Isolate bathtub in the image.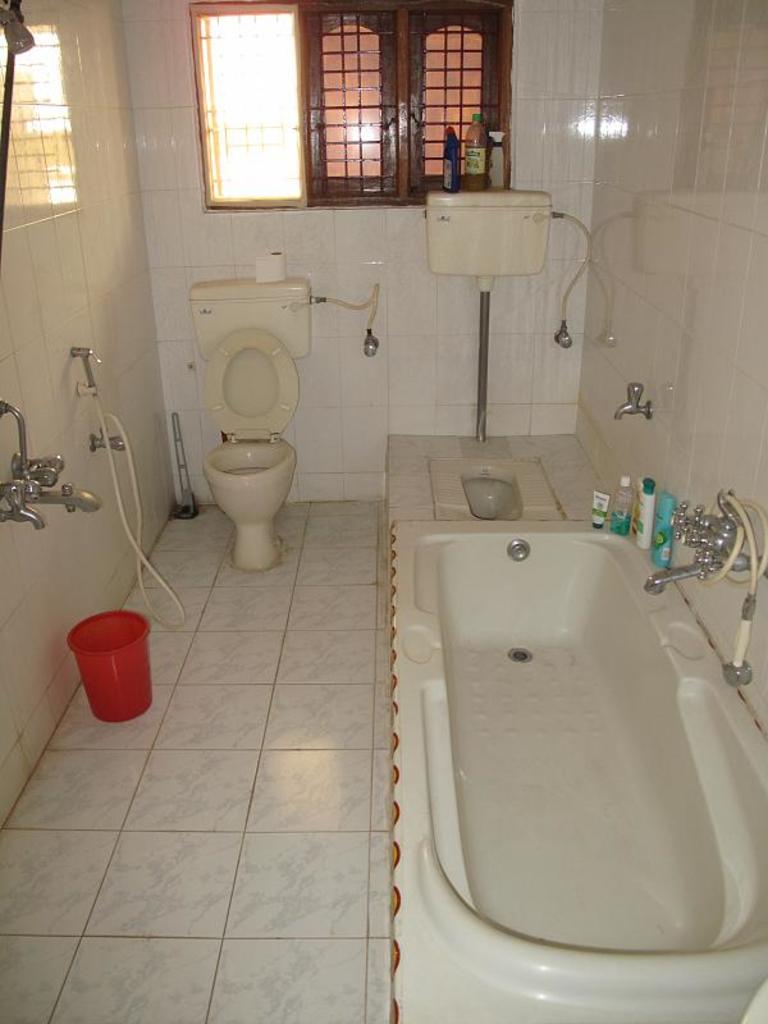
Isolated region: 385, 485, 767, 1023.
